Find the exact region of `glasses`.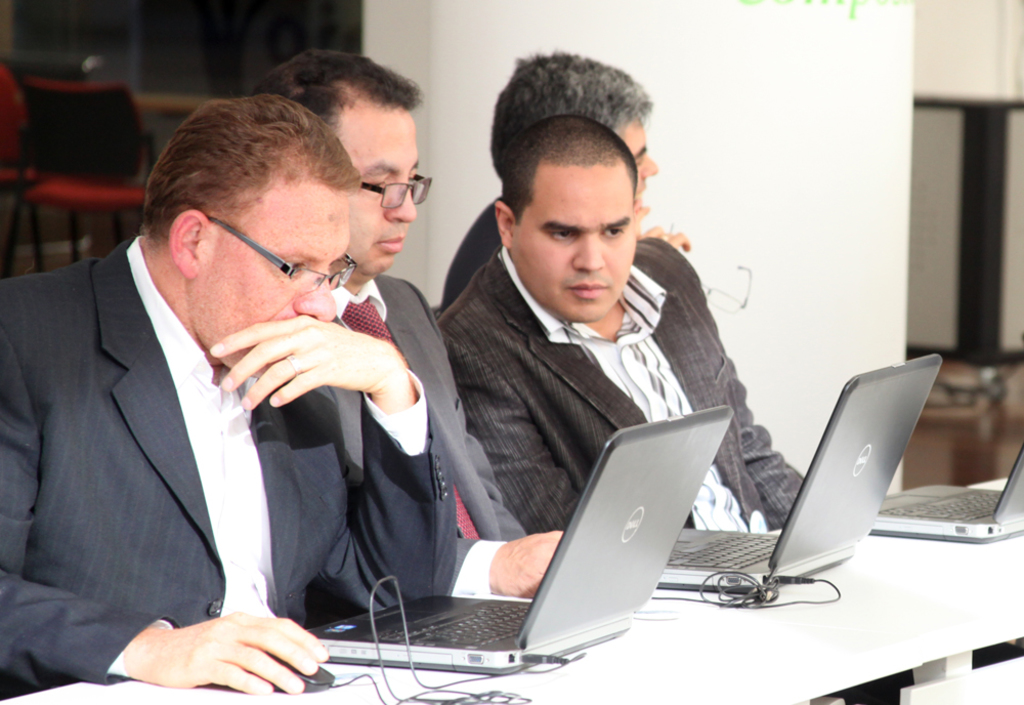
Exact region: box=[355, 169, 435, 222].
